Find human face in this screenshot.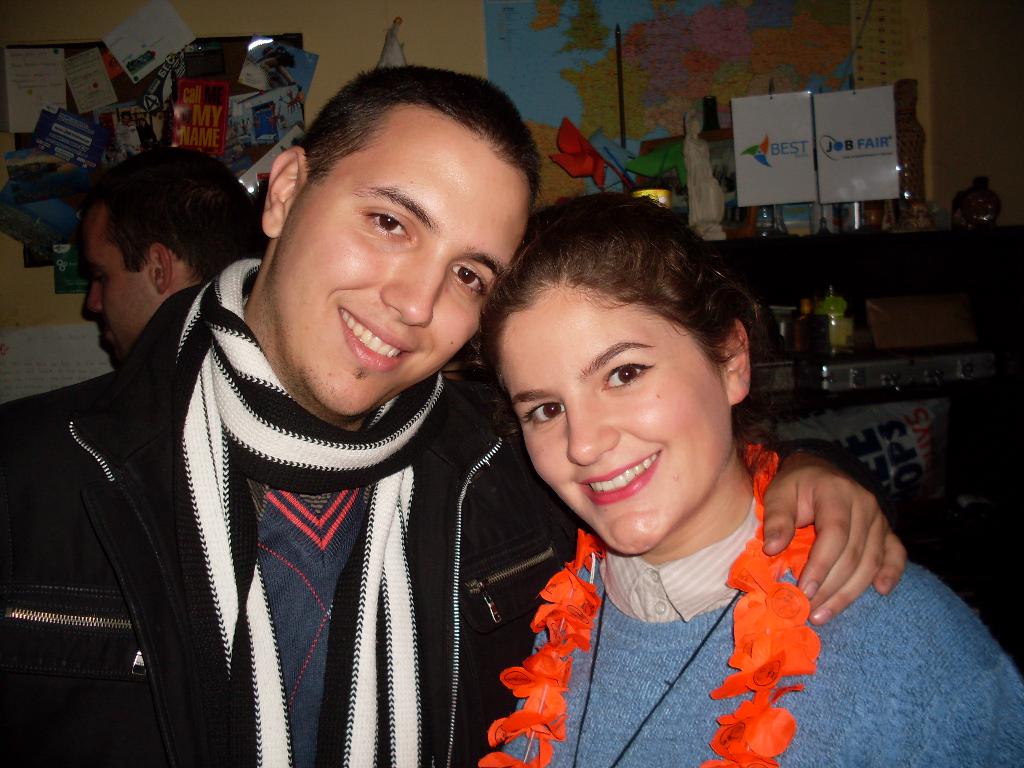
The bounding box for human face is {"left": 280, "top": 105, "right": 534, "bottom": 419}.
